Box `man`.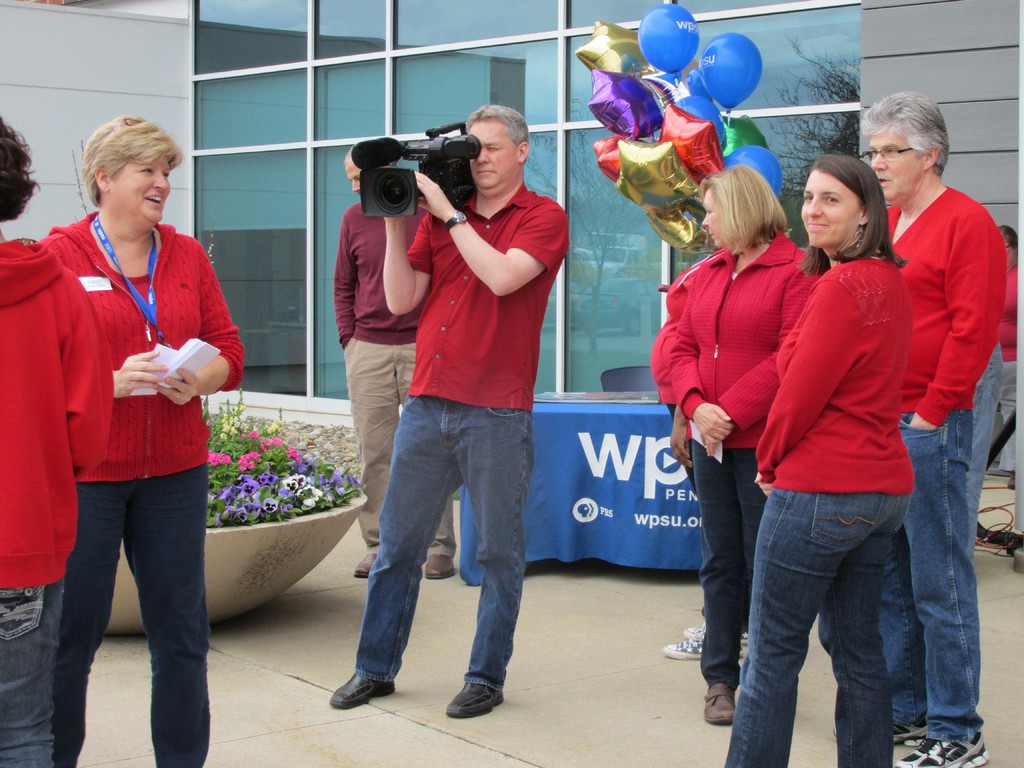
detection(857, 92, 1008, 767).
